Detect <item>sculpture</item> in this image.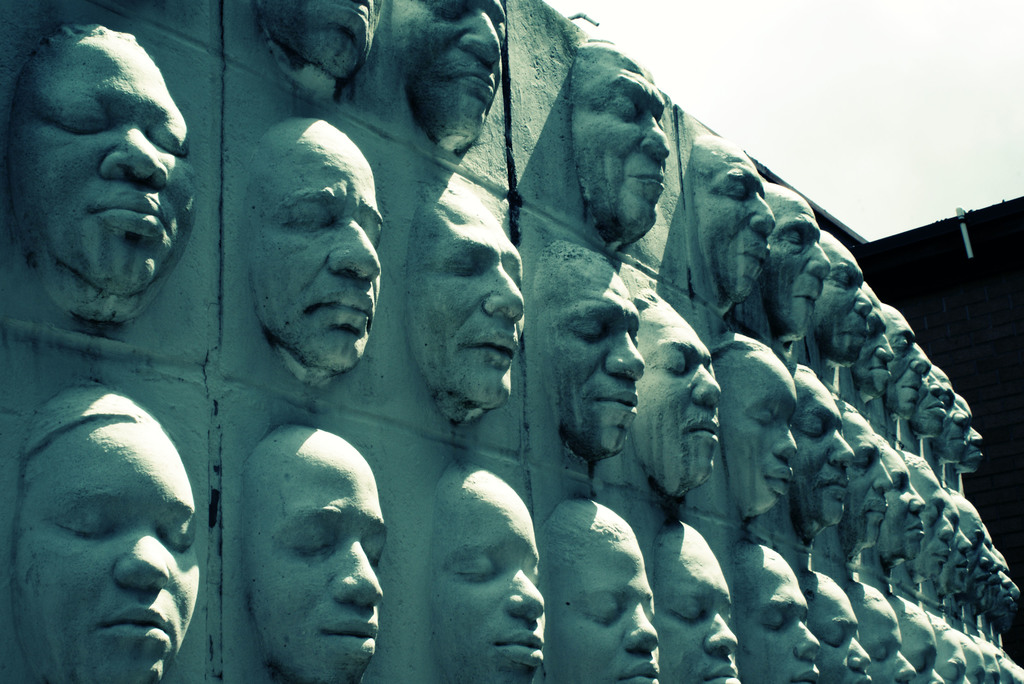
Detection: <region>15, 376, 193, 683</region>.
